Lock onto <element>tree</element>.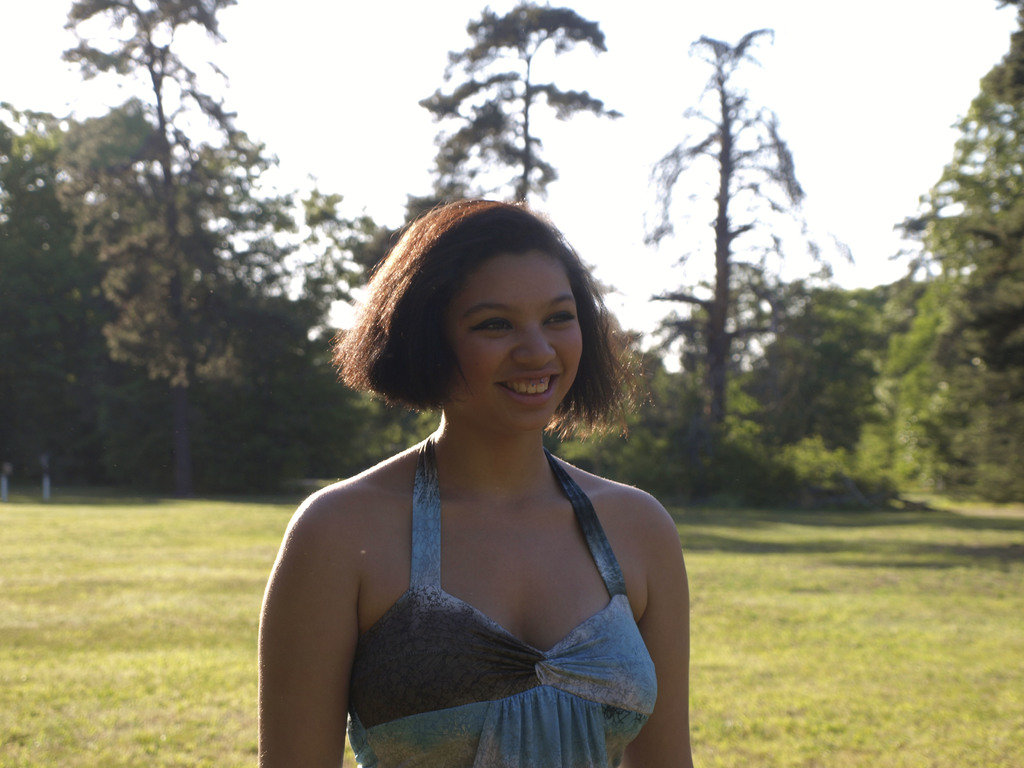
Locked: <box>900,60,1020,462</box>.
